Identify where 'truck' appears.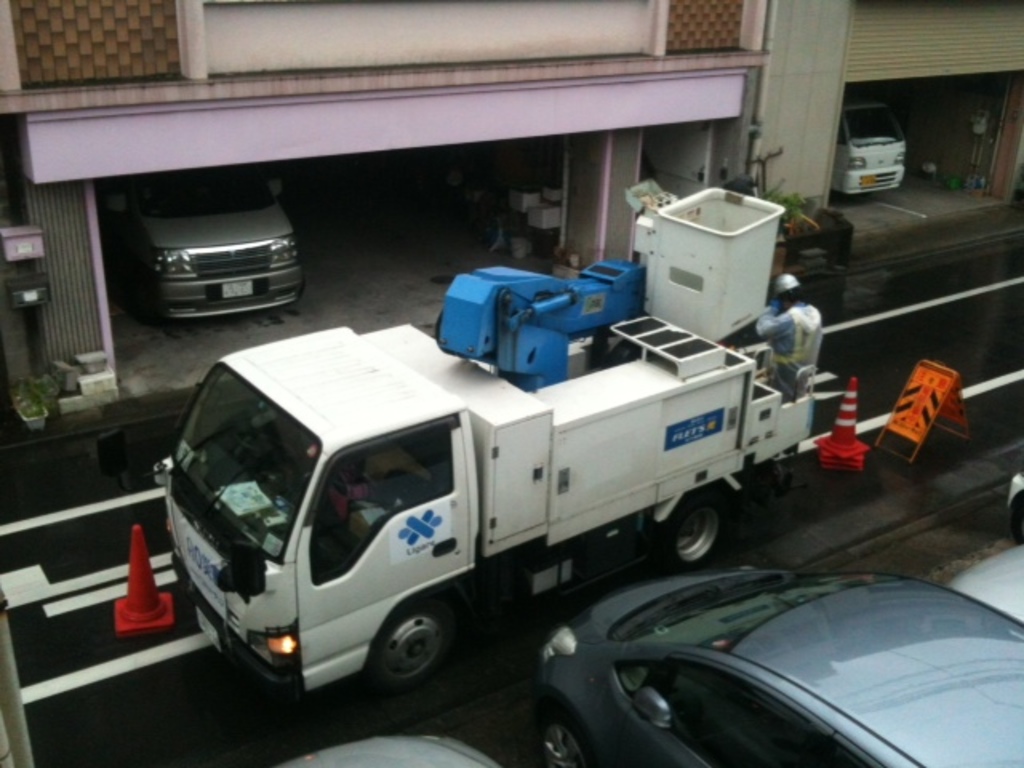
Appears at (115, 160, 304, 328).
